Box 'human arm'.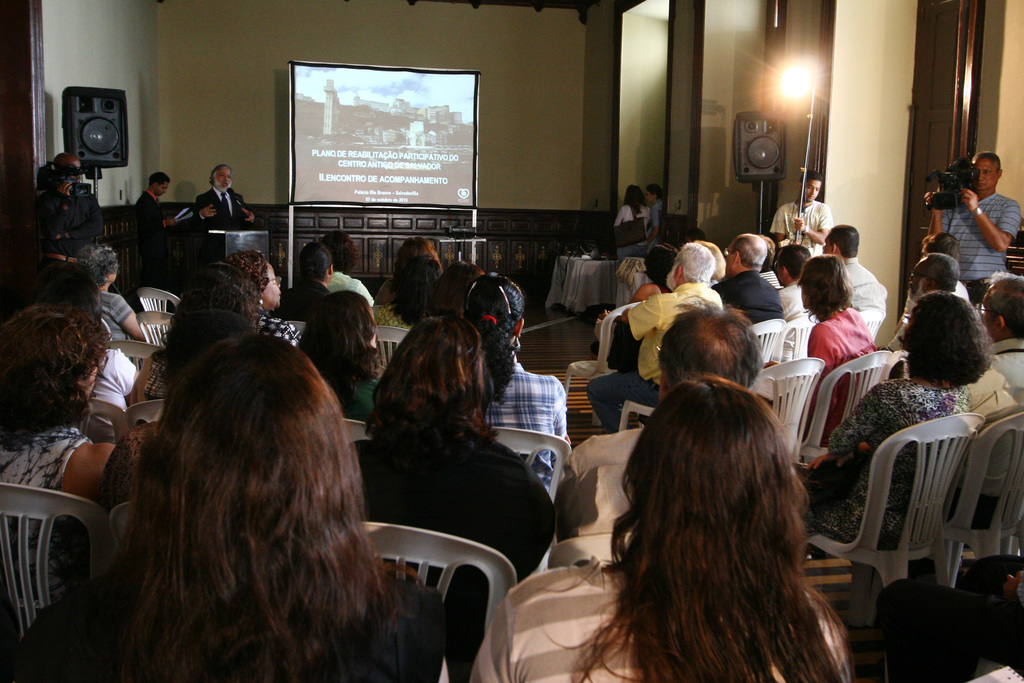
{"left": 770, "top": 203, "right": 788, "bottom": 242}.
